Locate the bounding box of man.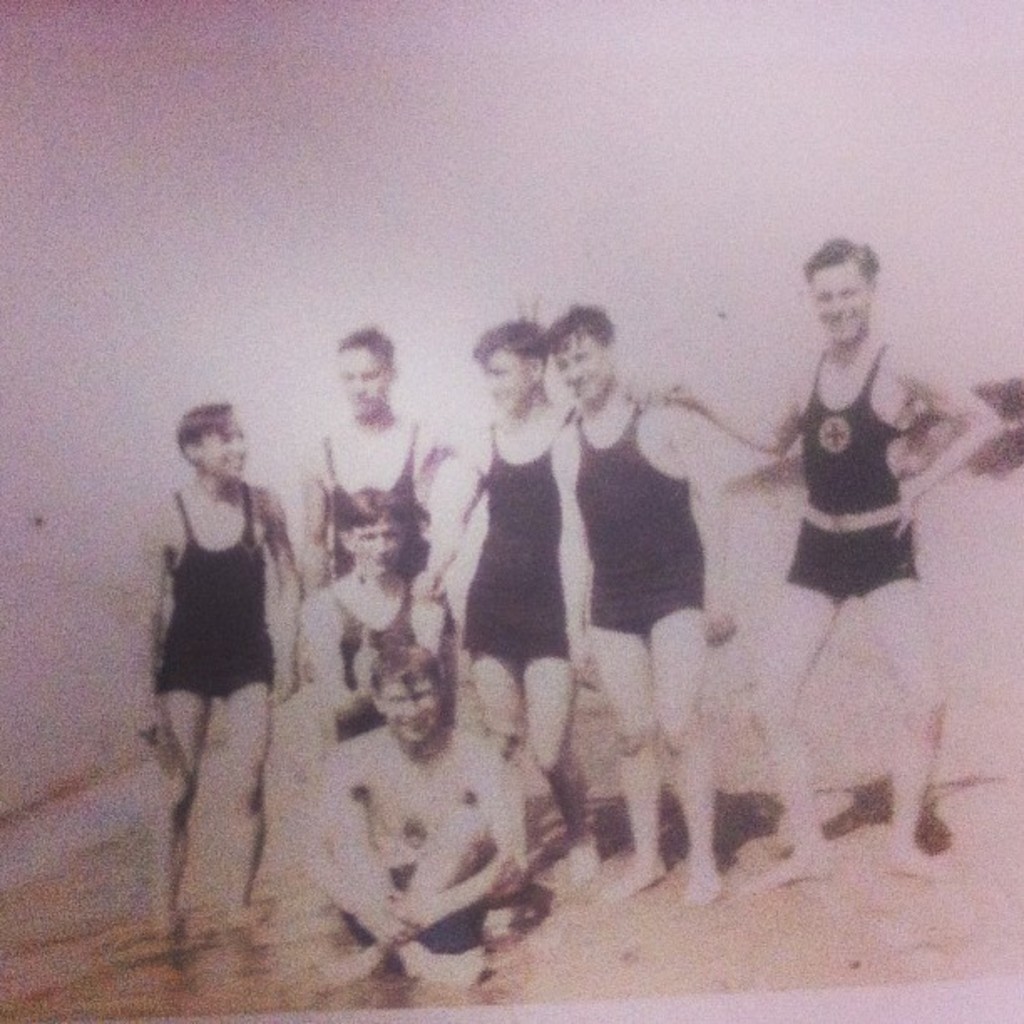
Bounding box: x1=410, y1=308, x2=577, y2=885.
